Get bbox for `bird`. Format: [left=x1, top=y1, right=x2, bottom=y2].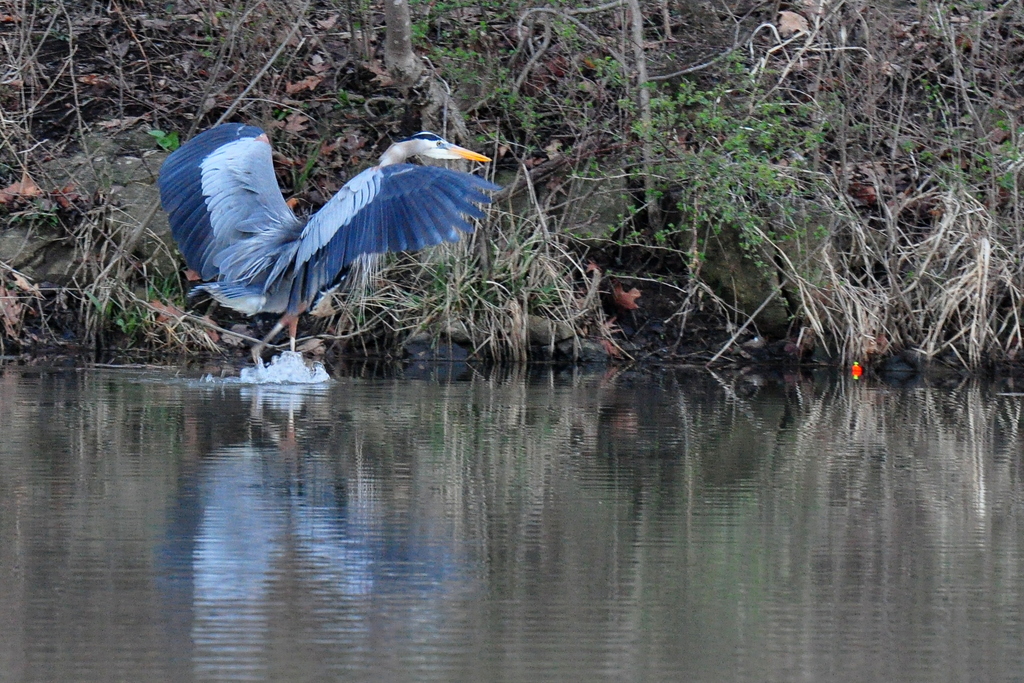
[left=158, top=128, right=492, bottom=360].
